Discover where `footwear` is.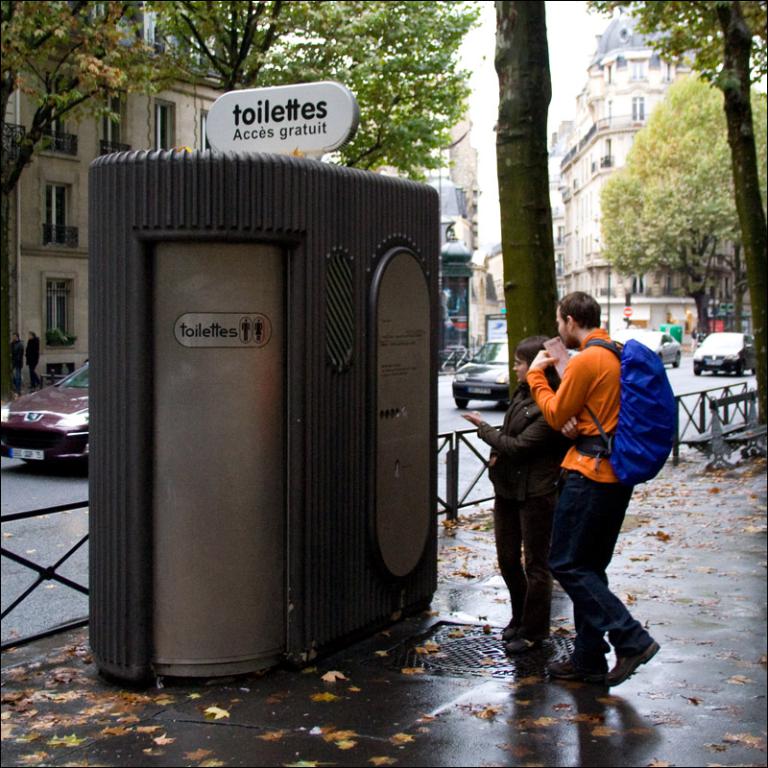
Discovered at <box>505,636,556,657</box>.
